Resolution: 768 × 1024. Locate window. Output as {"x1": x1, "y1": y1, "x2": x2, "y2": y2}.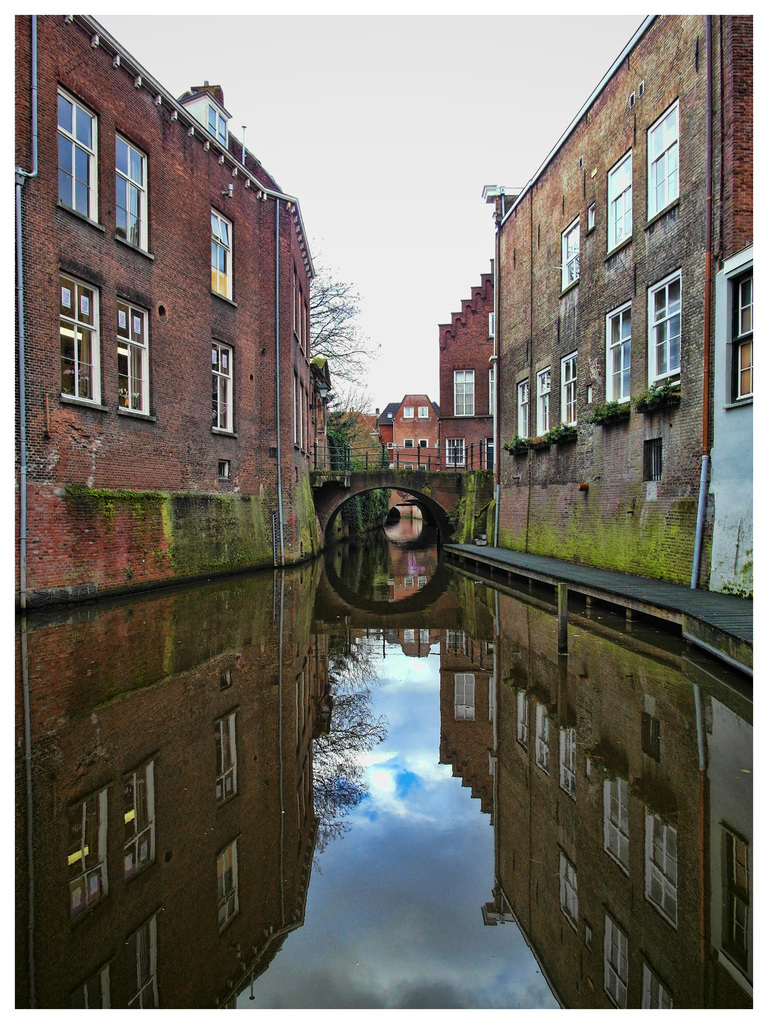
{"x1": 454, "y1": 371, "x2": 476, "y2": 417}.
